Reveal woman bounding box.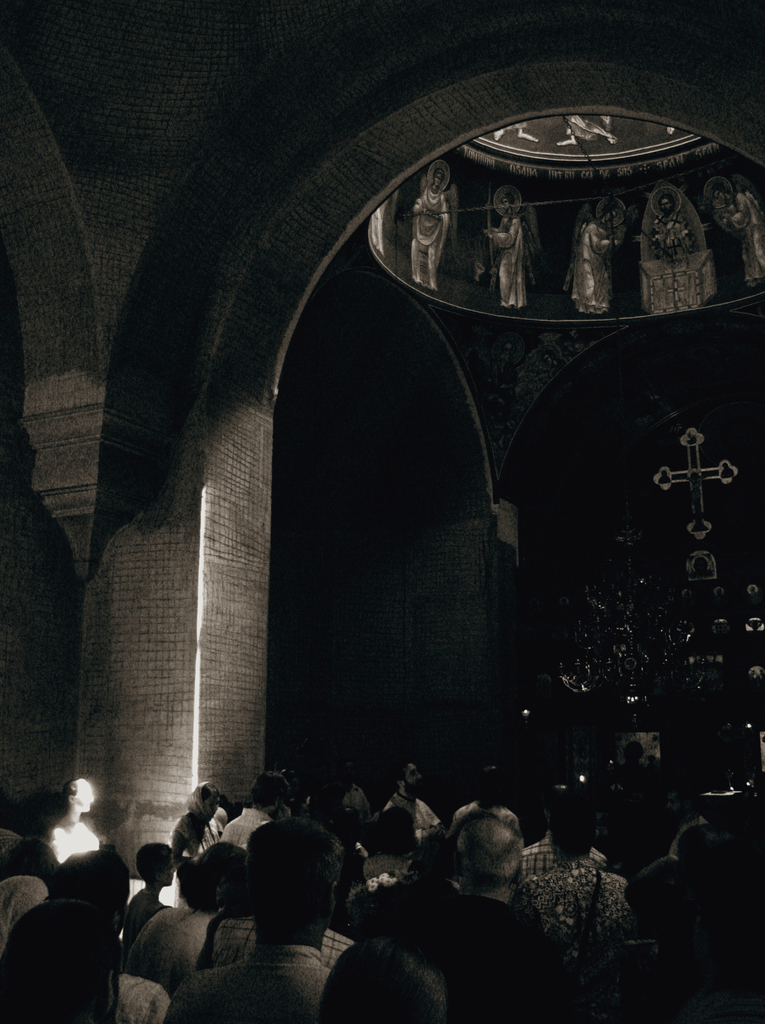
Revealed: [x1=573, y1=204, x2=619, y2=315].
